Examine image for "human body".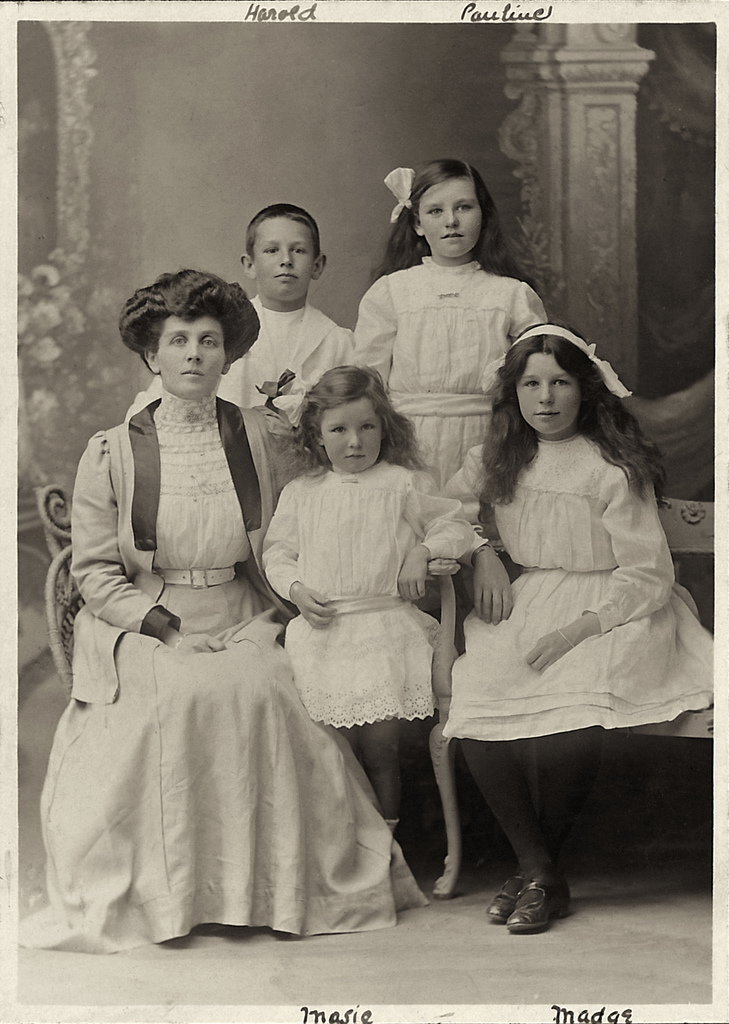
Examination result: Rect(351, 252, 550, 617).
